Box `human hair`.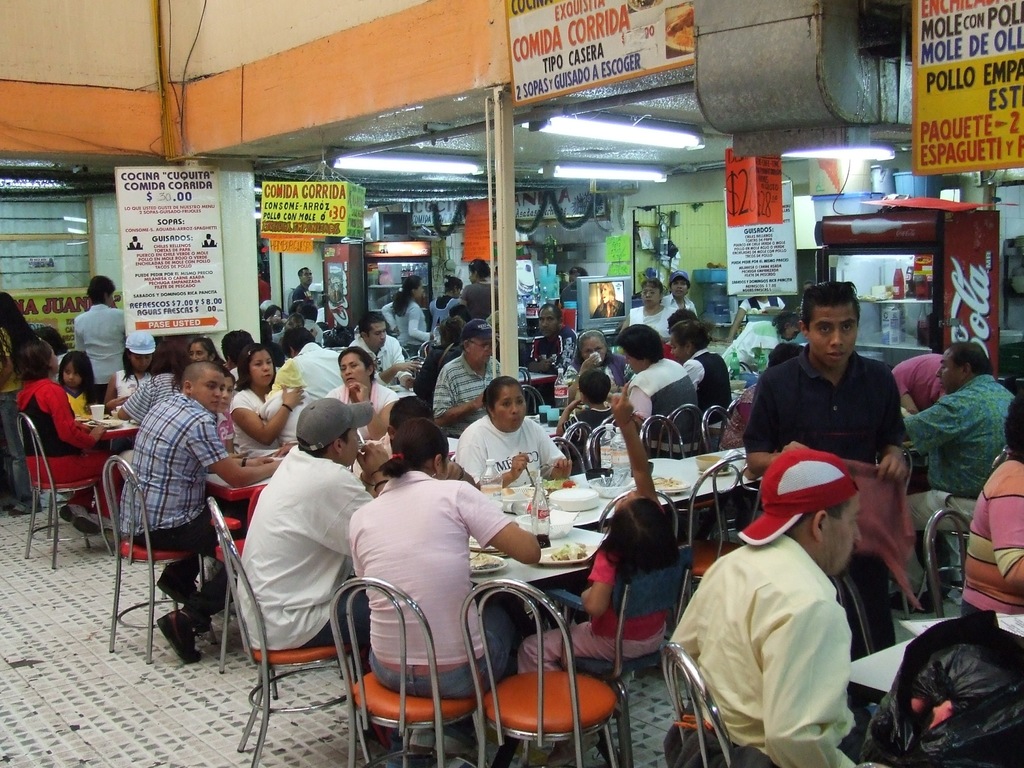
rect(803, 278, 863, 331).
